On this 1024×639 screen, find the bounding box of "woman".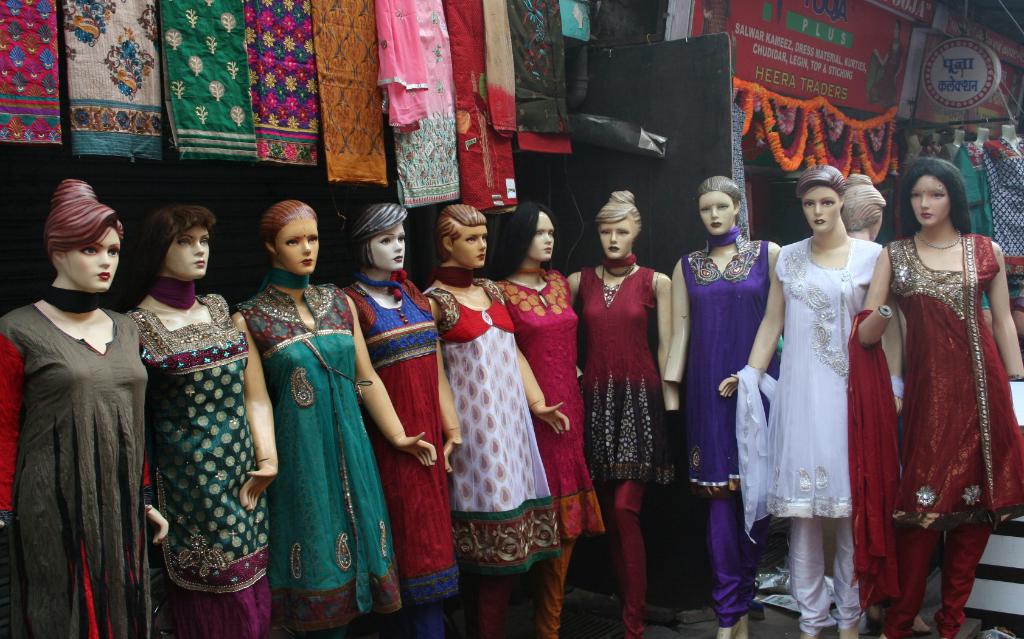
Bounding box: region(0, 177, 177, 638).
